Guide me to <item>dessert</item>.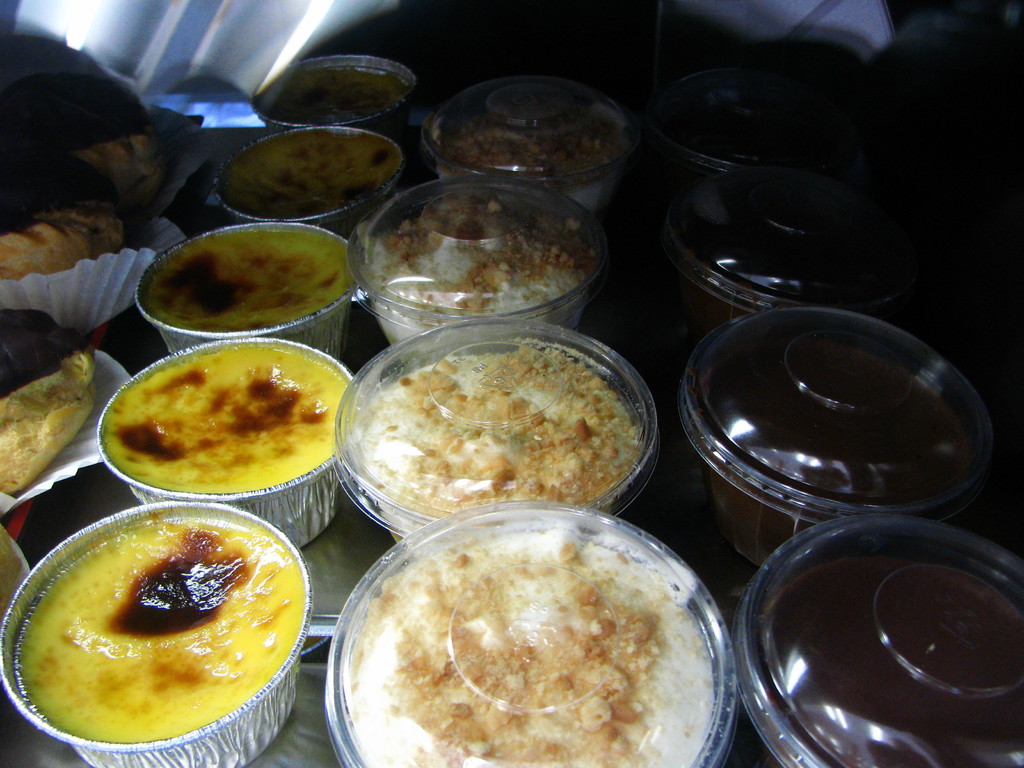
Guidance: [left=20, top=511, right=296, bottom=755].
